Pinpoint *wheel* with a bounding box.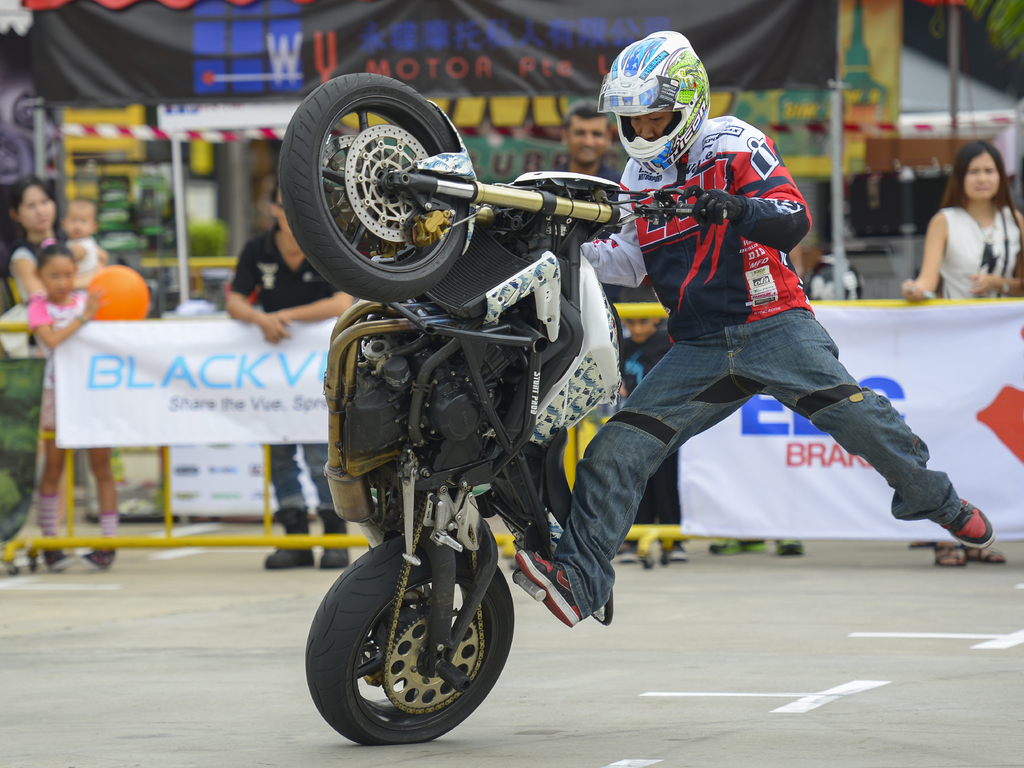
(279,72,469,304).
